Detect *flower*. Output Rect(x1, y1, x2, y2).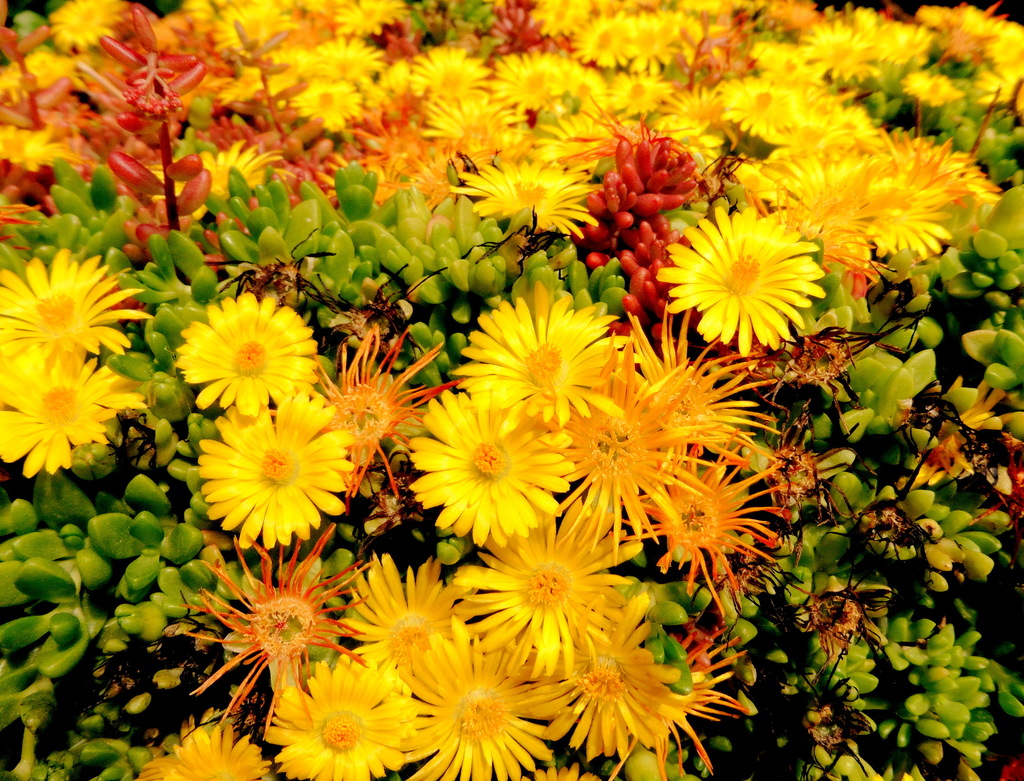
Rect(152, 727, 273, 780).
